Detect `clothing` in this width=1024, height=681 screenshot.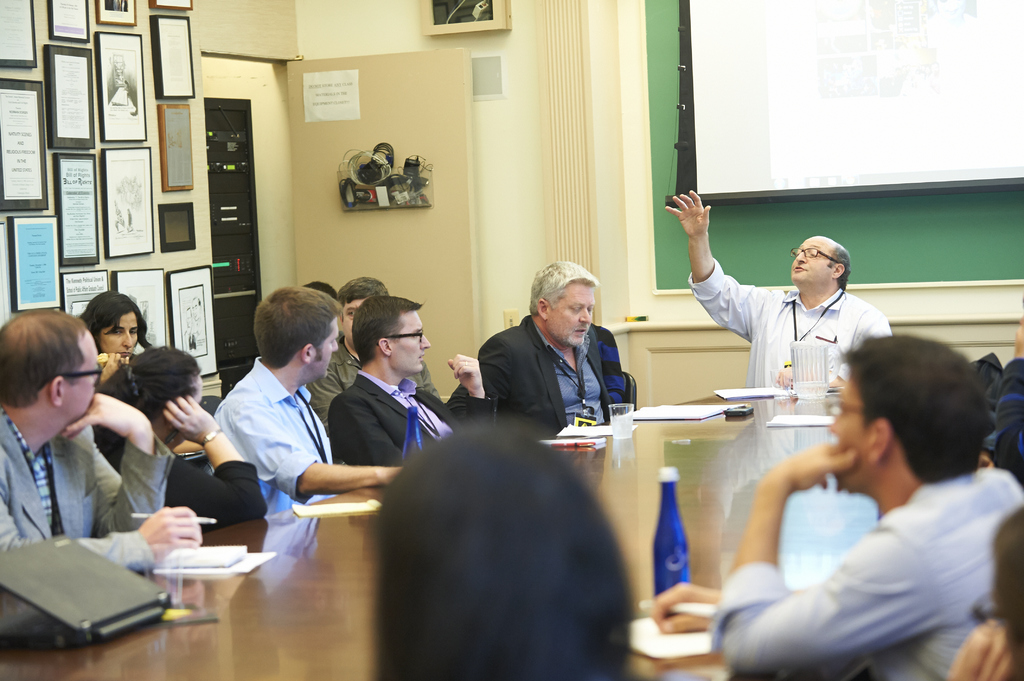
Detection: l=127, t=212, r=131, b=227.
